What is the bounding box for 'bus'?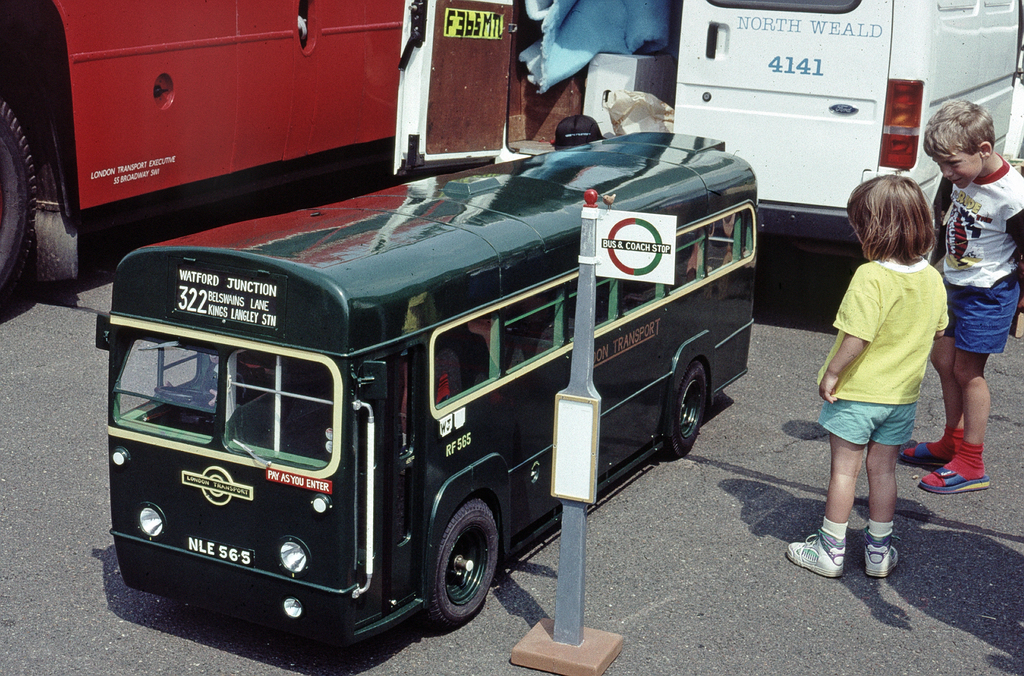
l=0, t=0, r=395, b=288.
